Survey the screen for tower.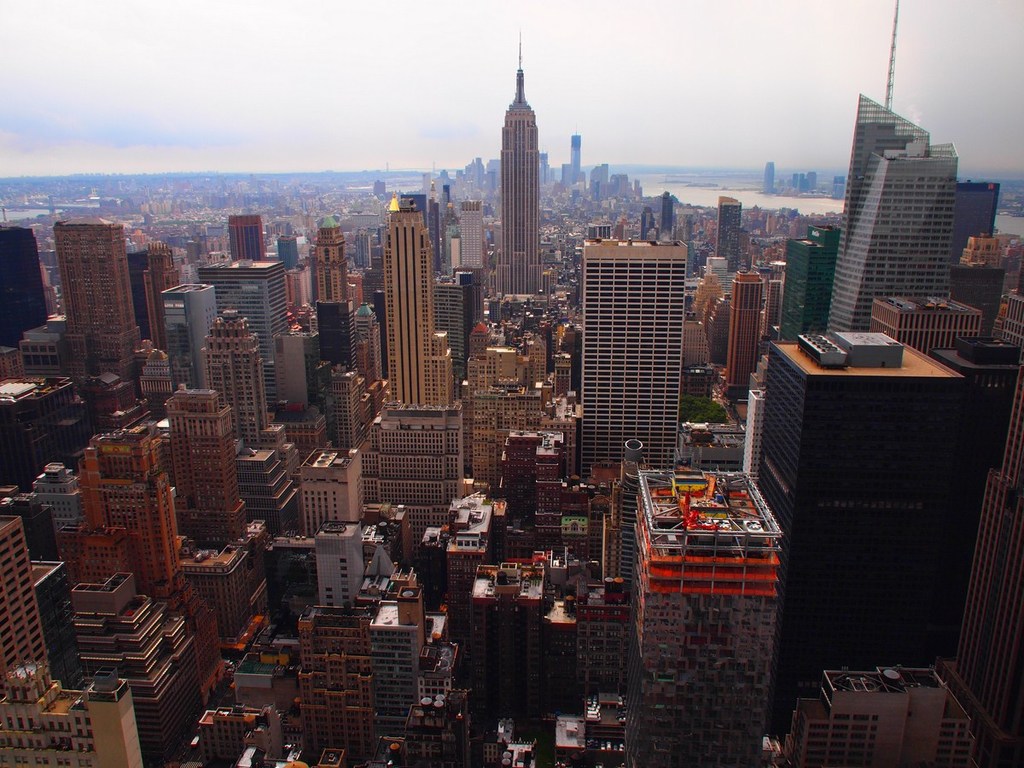
Survey found: 950, 254, 1004, 316.
